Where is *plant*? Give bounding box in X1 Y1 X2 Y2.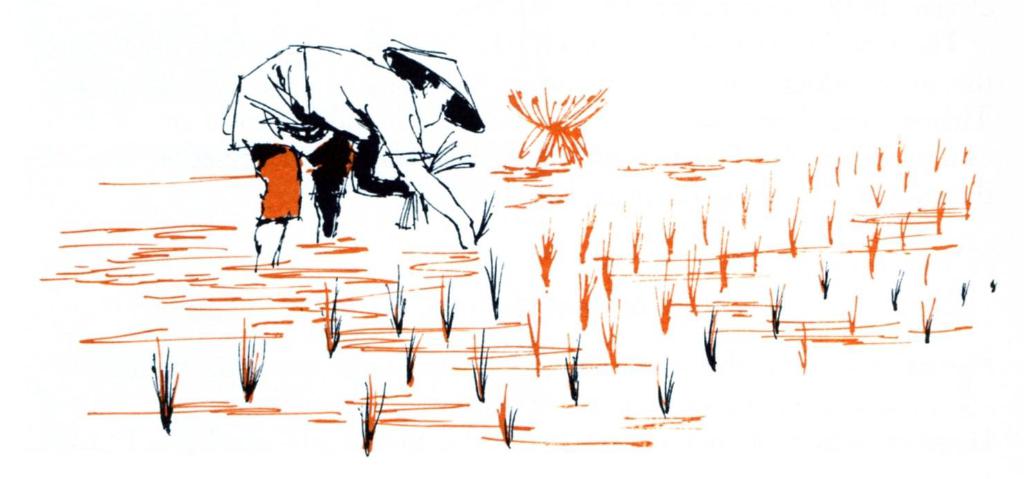
381 264 414 335.
